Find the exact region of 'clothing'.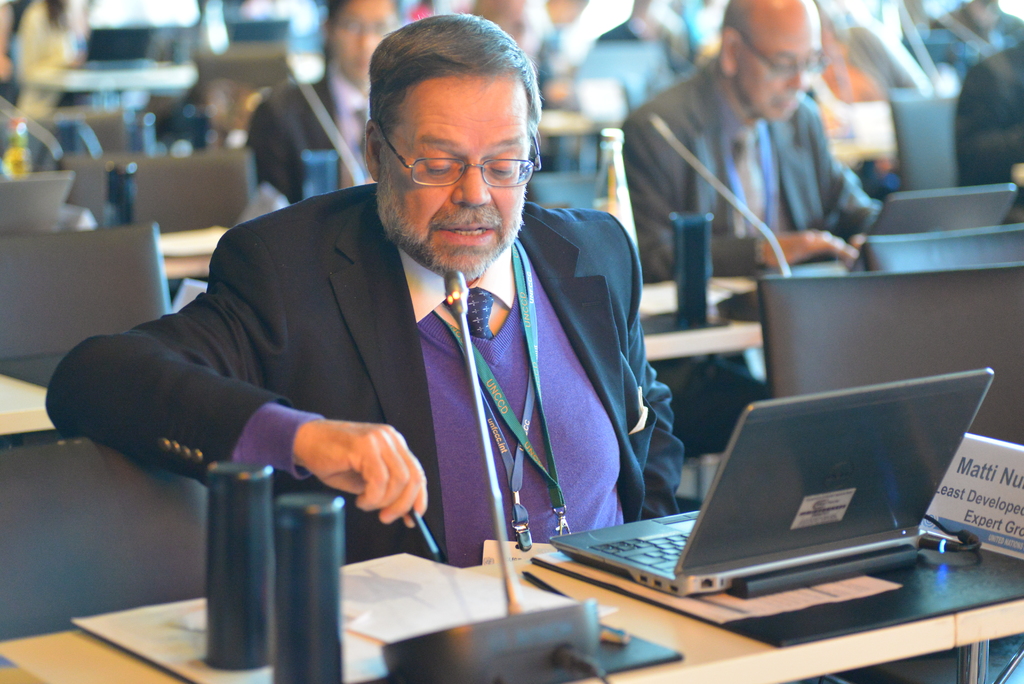
Exact region: crop(140, 172, 680, 573).
